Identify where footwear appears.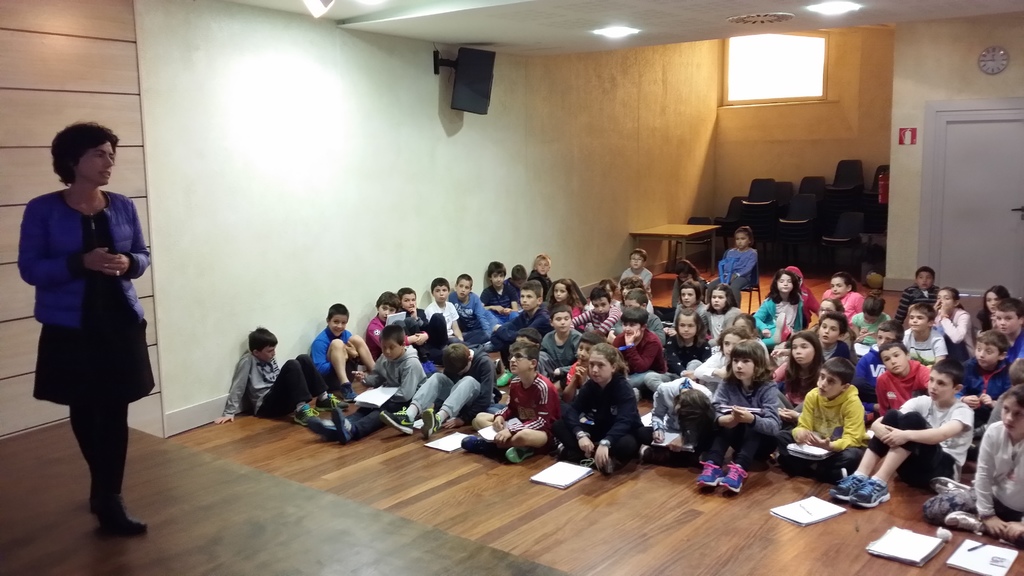
Appears at [x1=287, y1=406, x2=309, y2=422].
